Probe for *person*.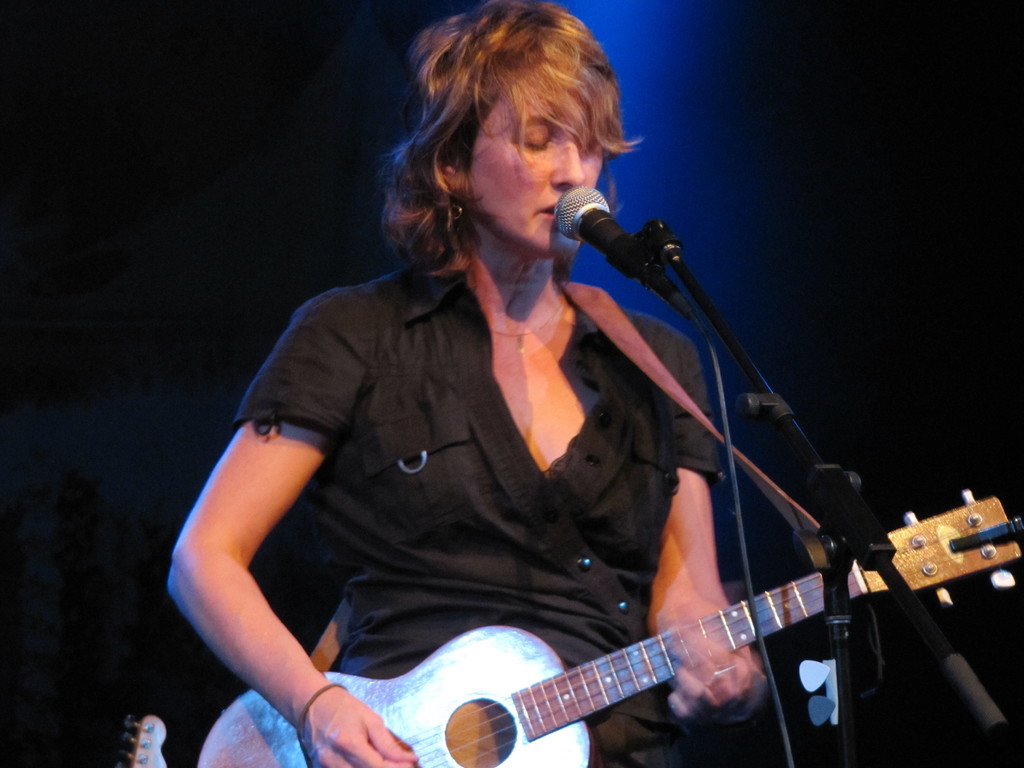
Probe result: (left=186, top=32, right=908, bottom=767).
